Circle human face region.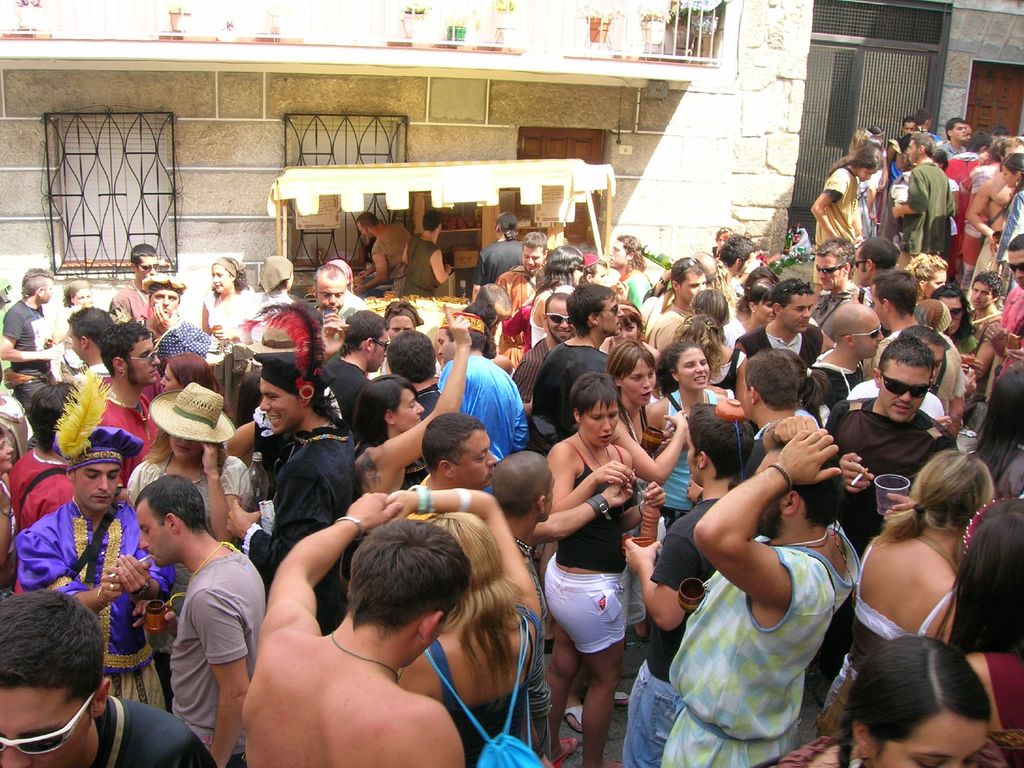
Region: [751,448,781,531].
